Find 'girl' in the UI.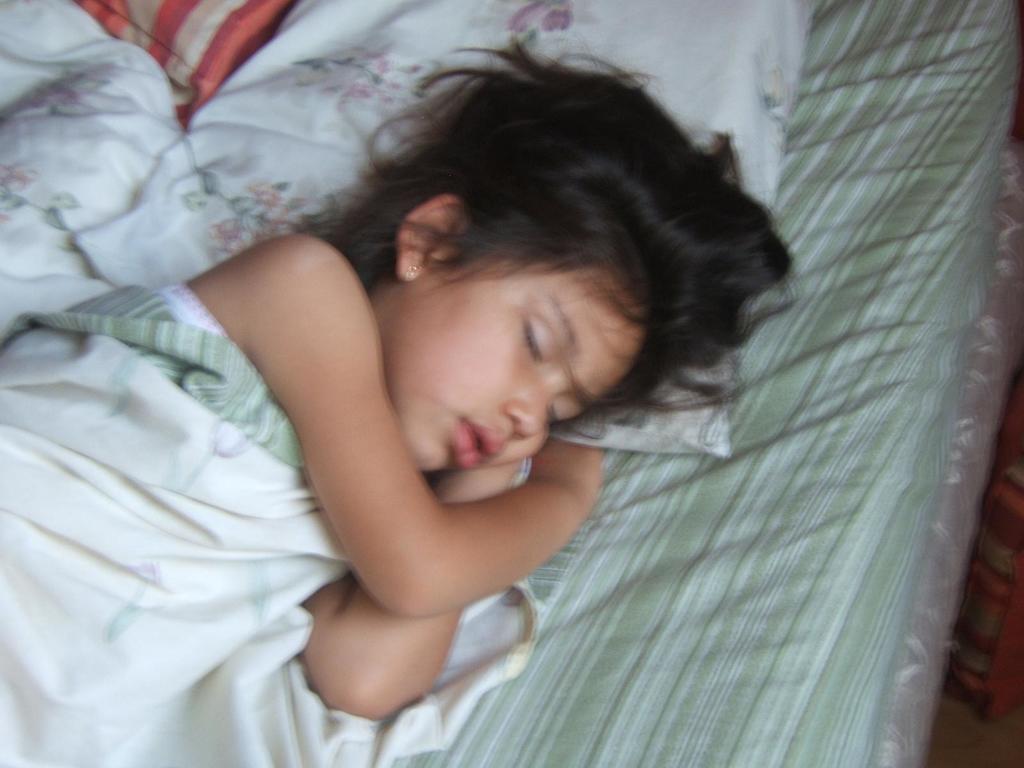
UI element at 0/26/795/767.
